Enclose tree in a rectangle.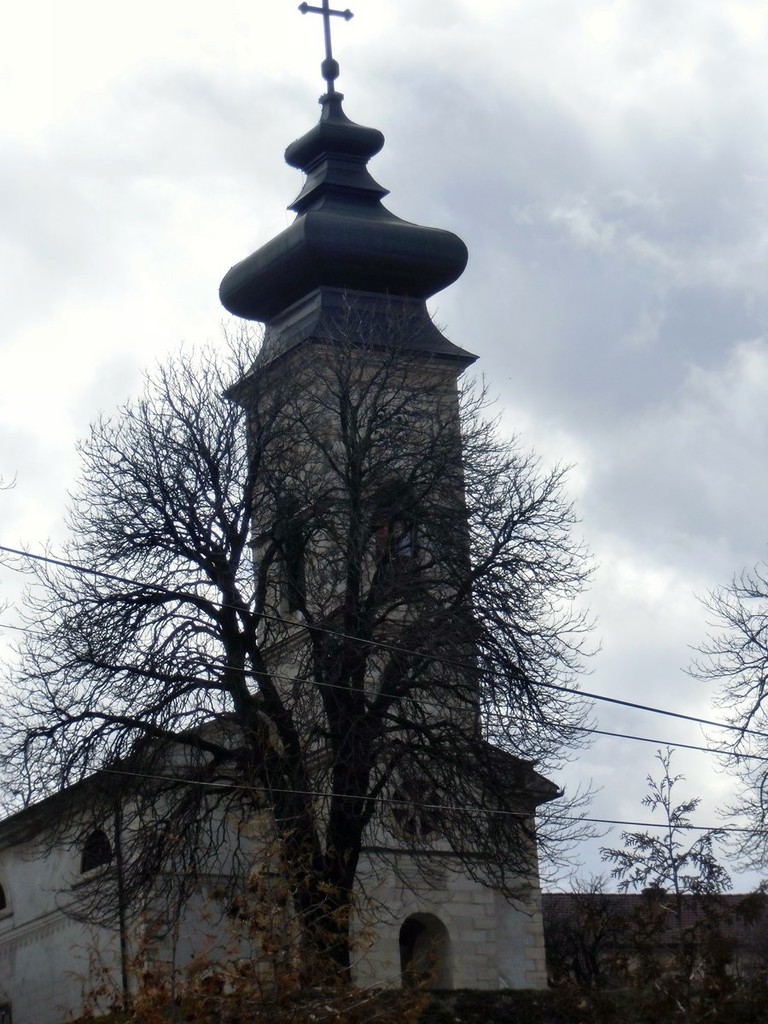
locate(681, 565, 767, 884).
